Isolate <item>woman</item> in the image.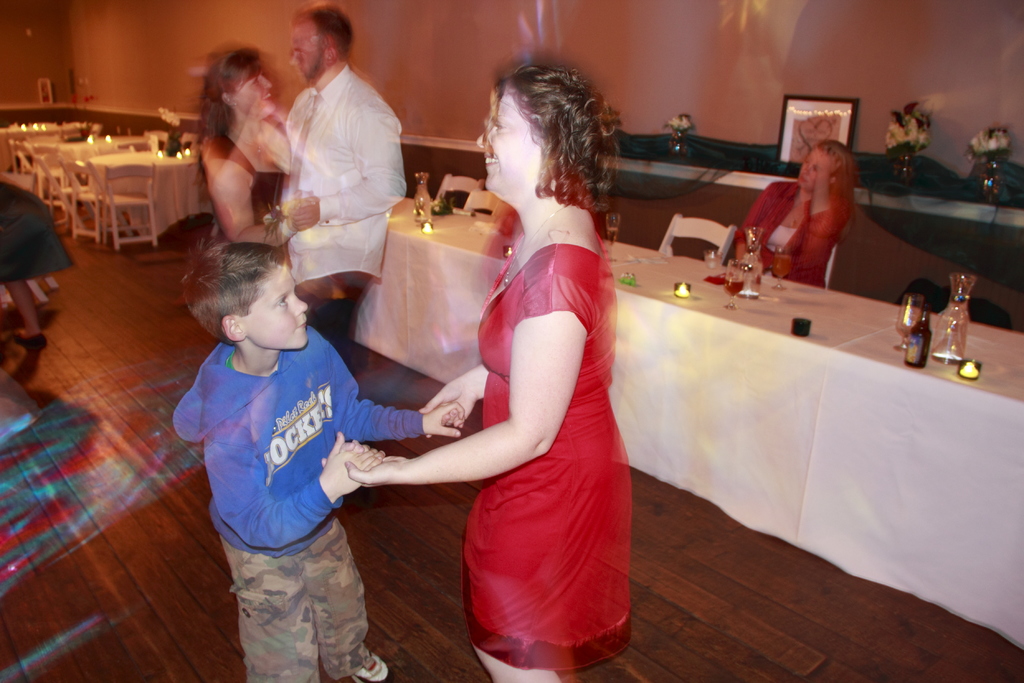
Isolated region: left=191, top=45, right=332, bottom=245.
